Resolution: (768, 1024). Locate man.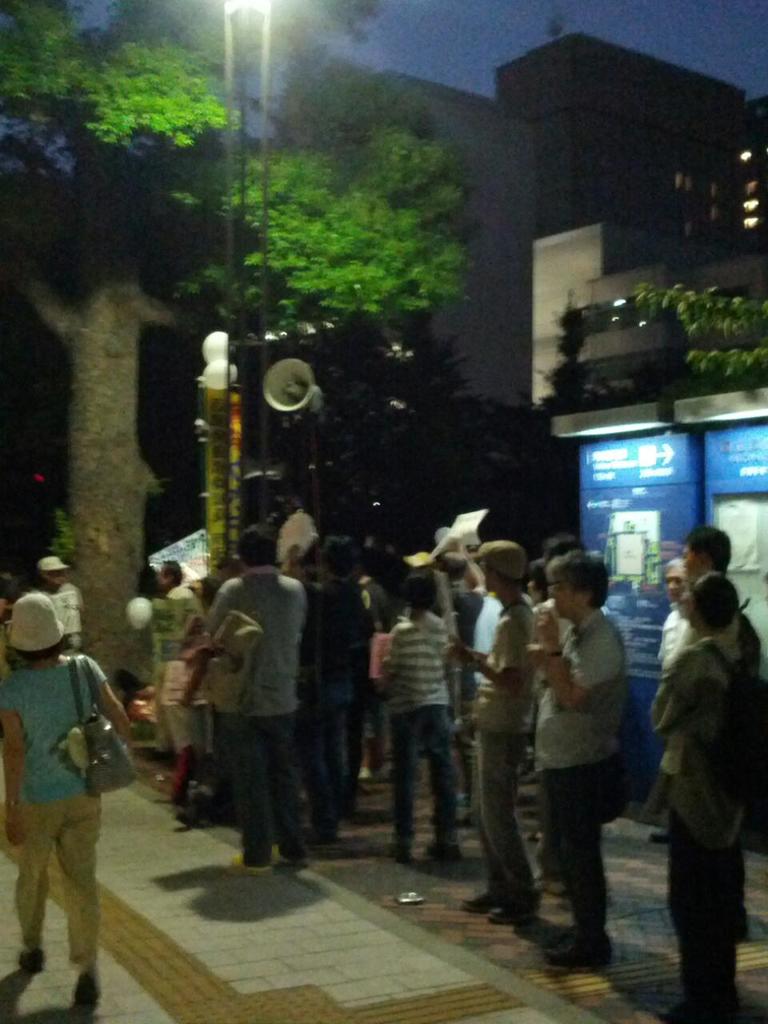
rect(198, 517, 313, 876).
